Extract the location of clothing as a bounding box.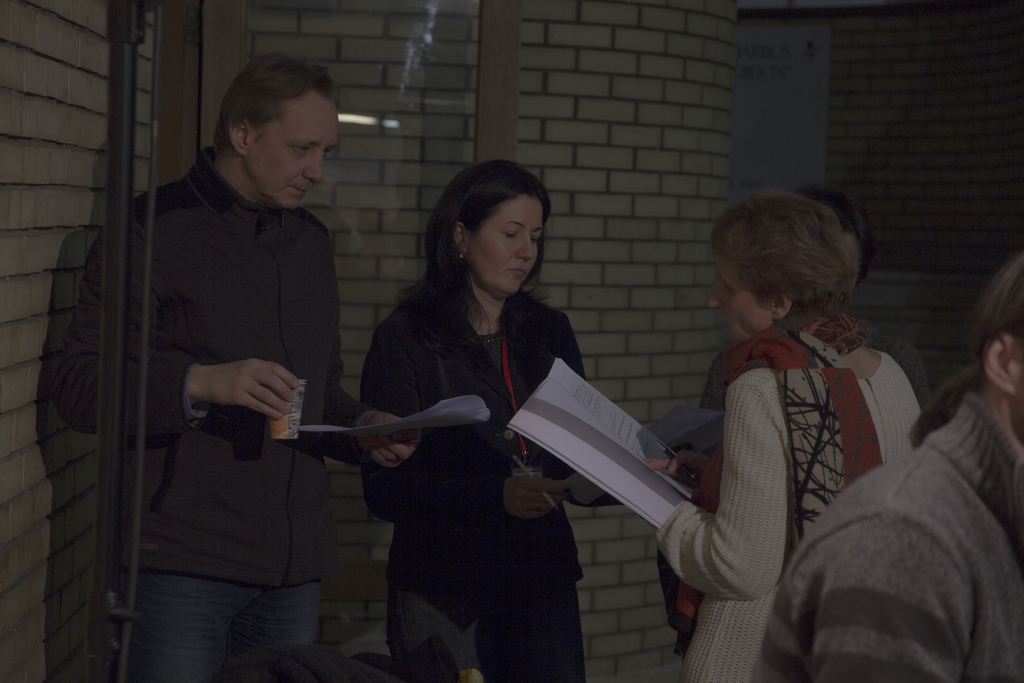
[358, 292, 593, 682].
